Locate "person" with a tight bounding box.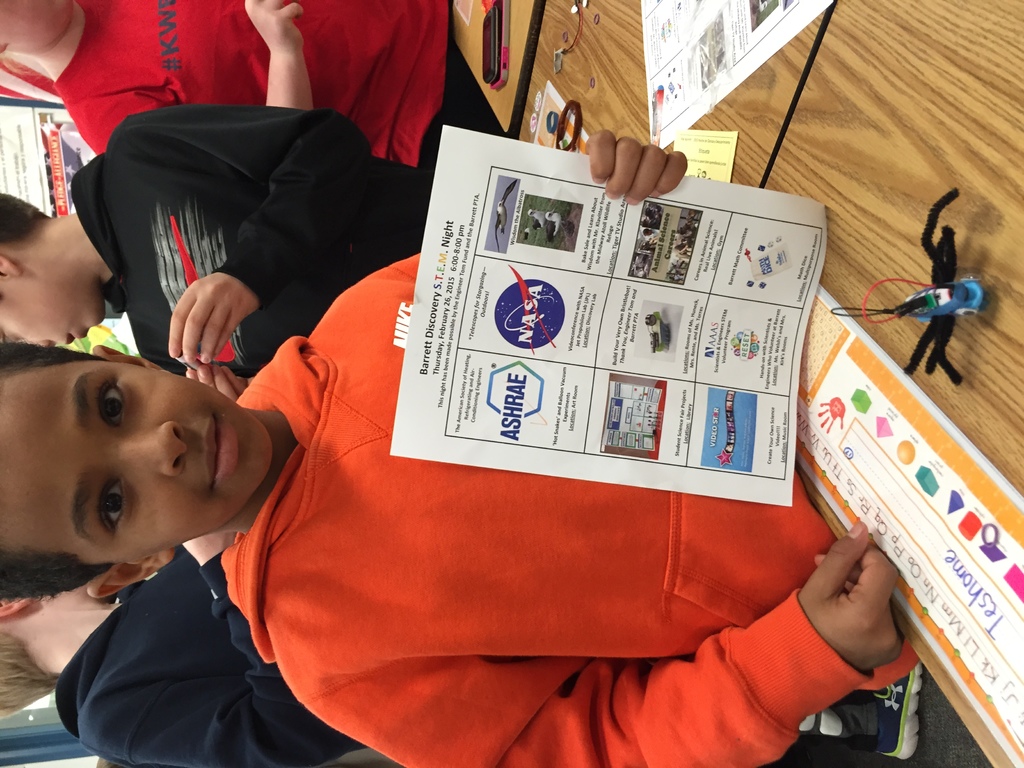
0,105,435,404.
